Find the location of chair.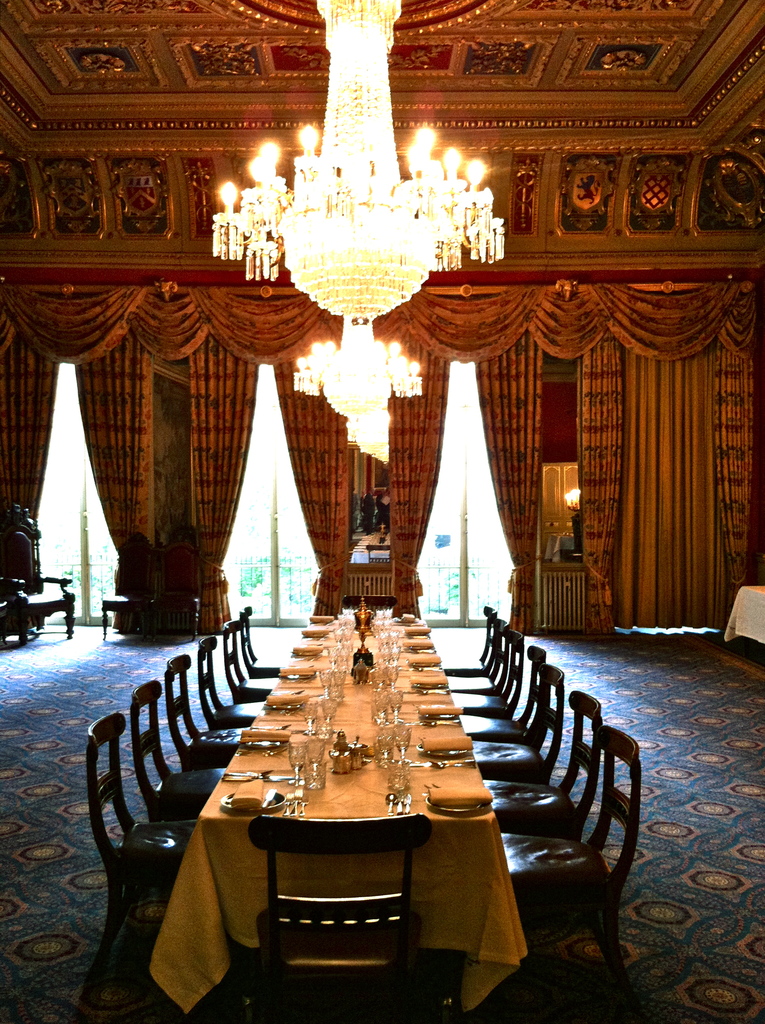
Location: bbox=(195, 638, 264, 729).
